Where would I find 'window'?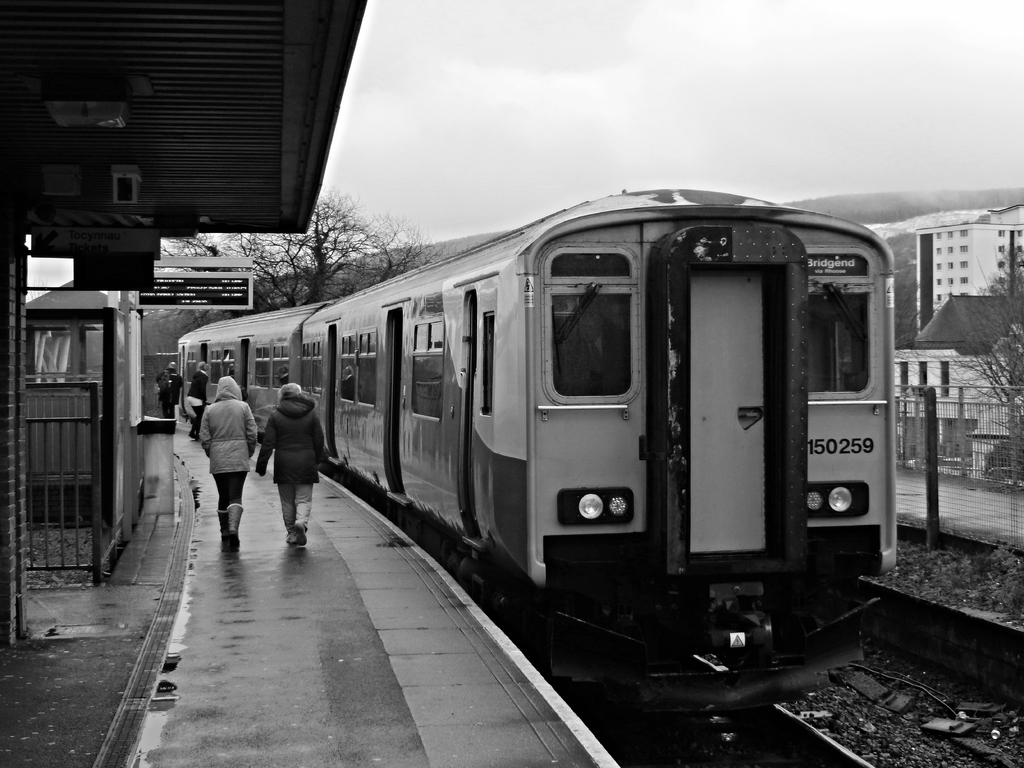
At (left=936, top=292, right=943, bottom=301).
